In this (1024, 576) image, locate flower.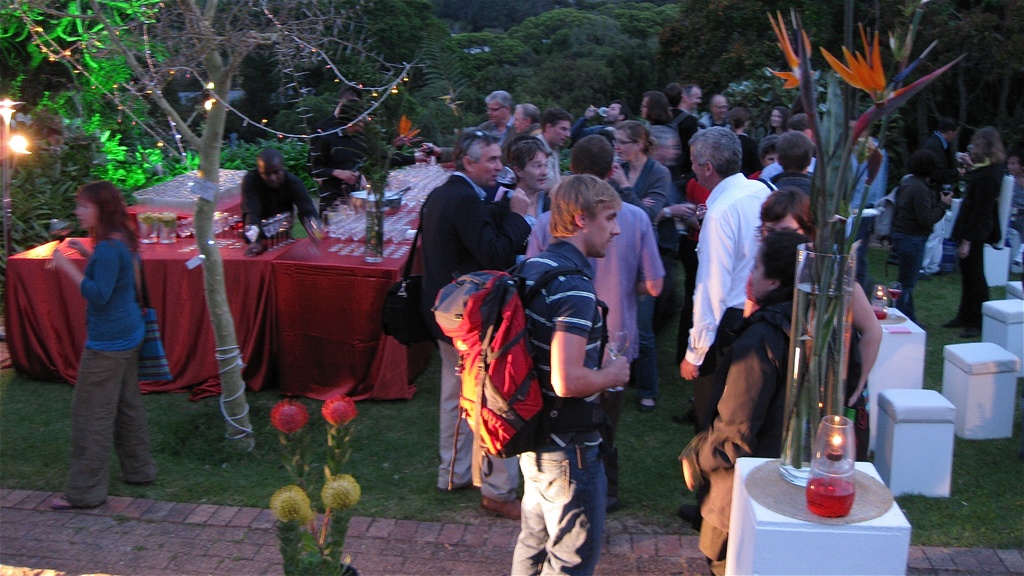
Bounding box: bbox=[401, 114, 419, 142].
